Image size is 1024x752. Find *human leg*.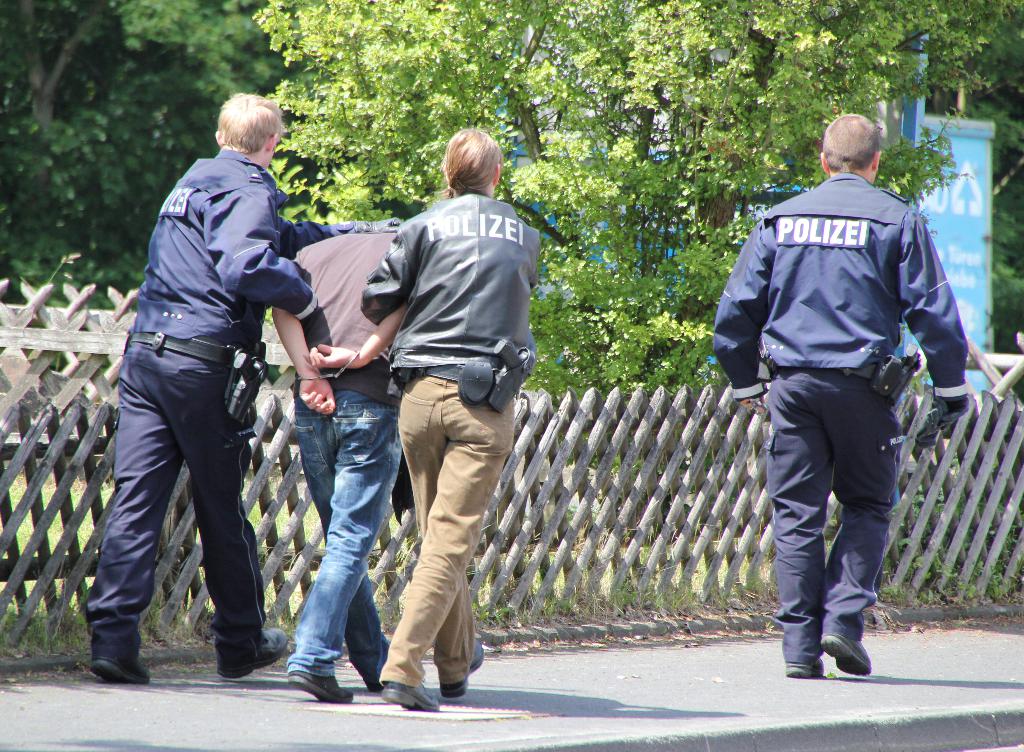
378, 386, 515, 719.
